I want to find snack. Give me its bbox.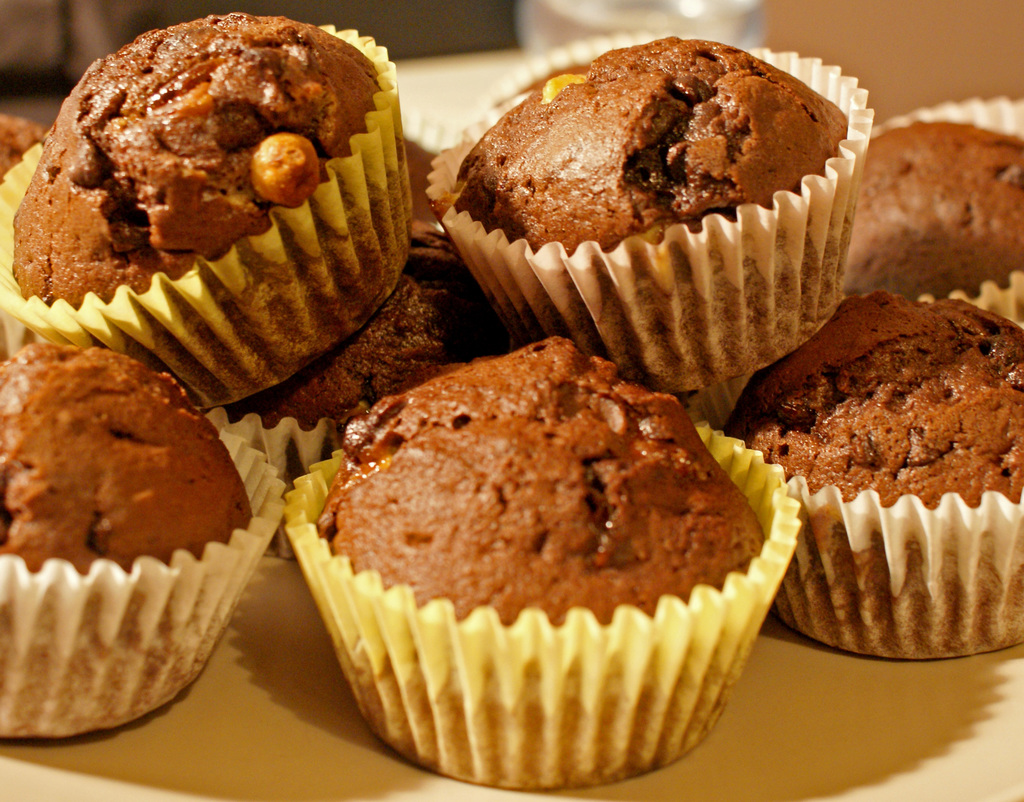
(left=0, top=332, right=269, bottom=743).
